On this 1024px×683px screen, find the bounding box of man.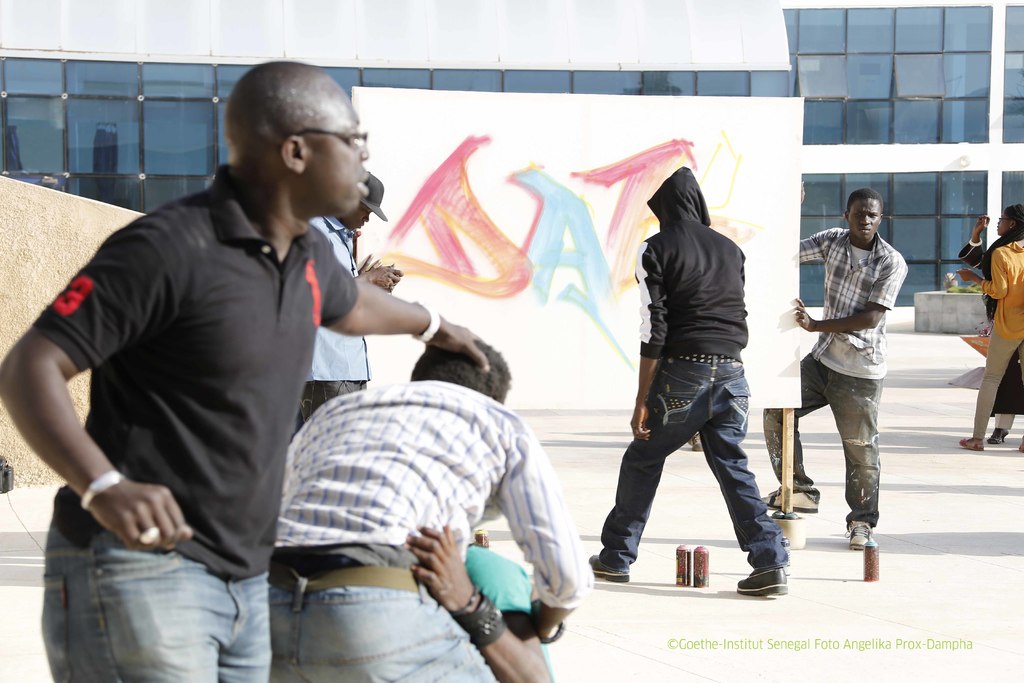
Bounding box: l=299, t=172, r=405, b=427.
